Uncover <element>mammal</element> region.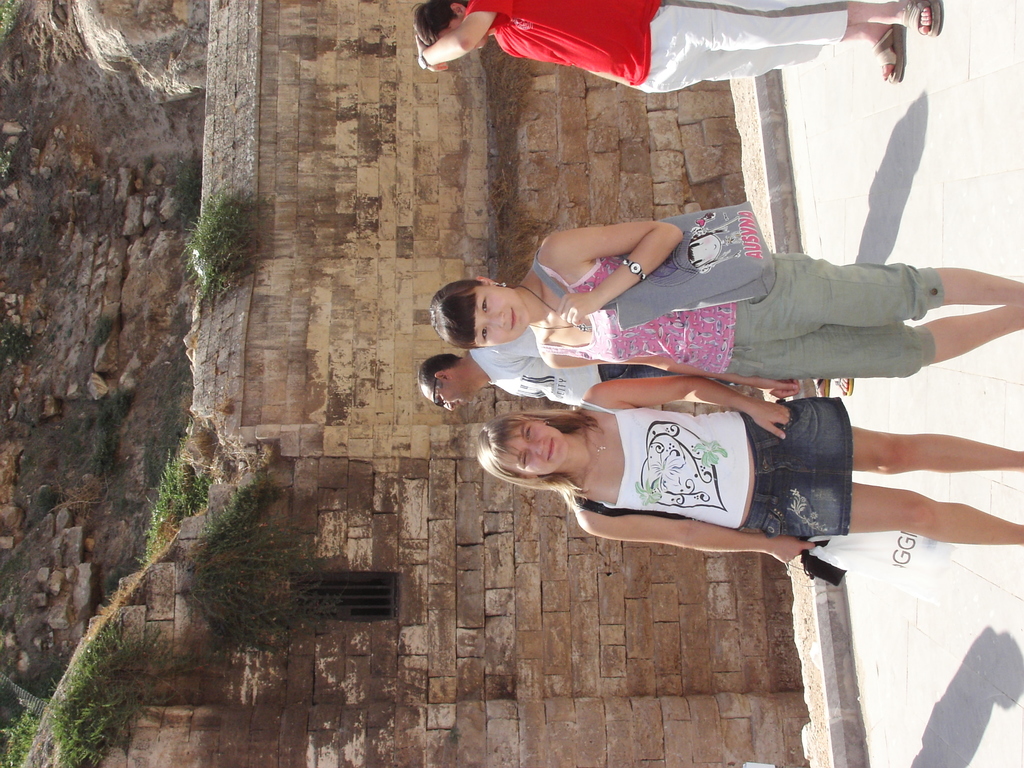
Uncovered: l=420, t=352, r=847, b=413.
